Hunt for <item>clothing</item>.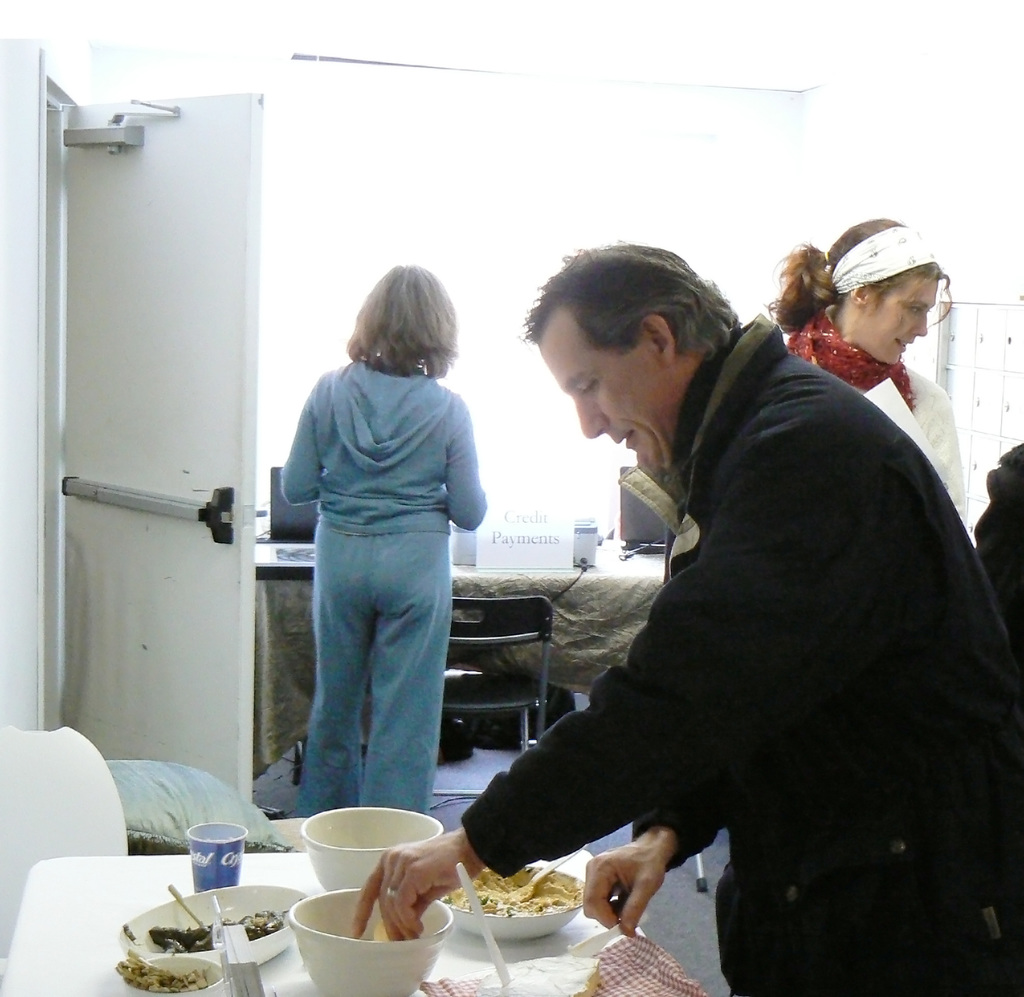
Hunted down at (463,305,1021,996).
